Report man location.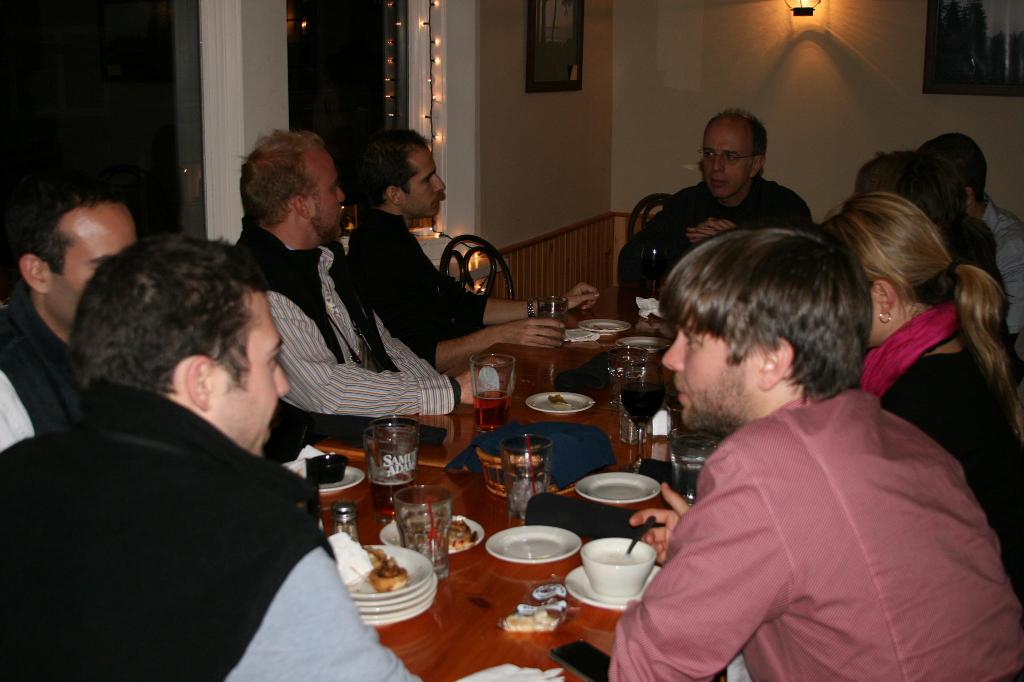
Report: select_region(918, 132, 1023, 345).
